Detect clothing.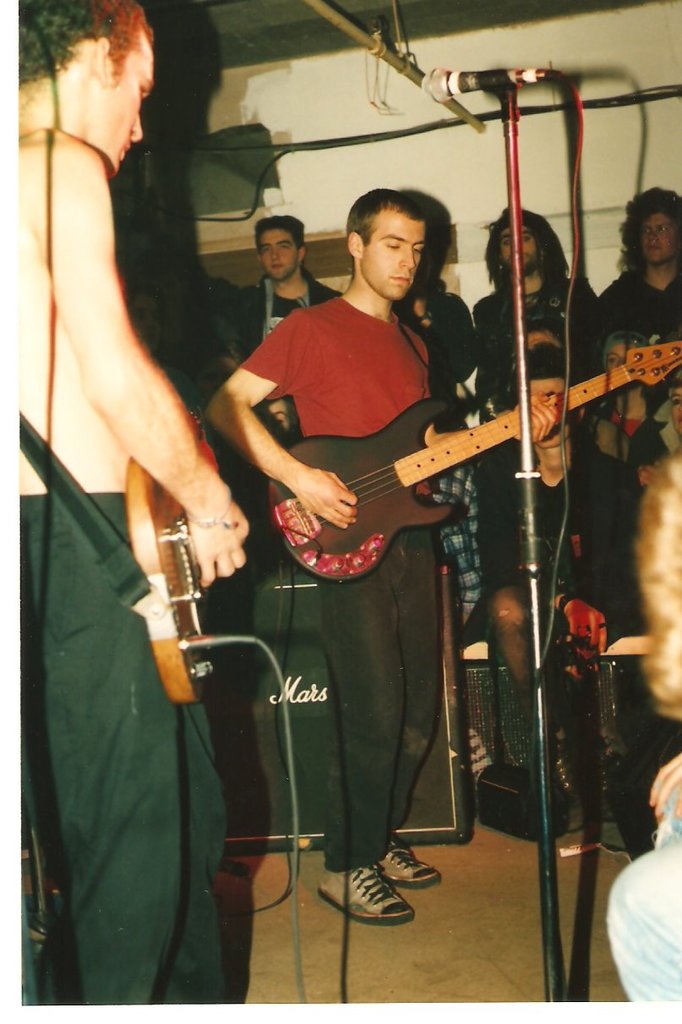
Detected at x1=604, y1=791, x2=681, y2=999.
